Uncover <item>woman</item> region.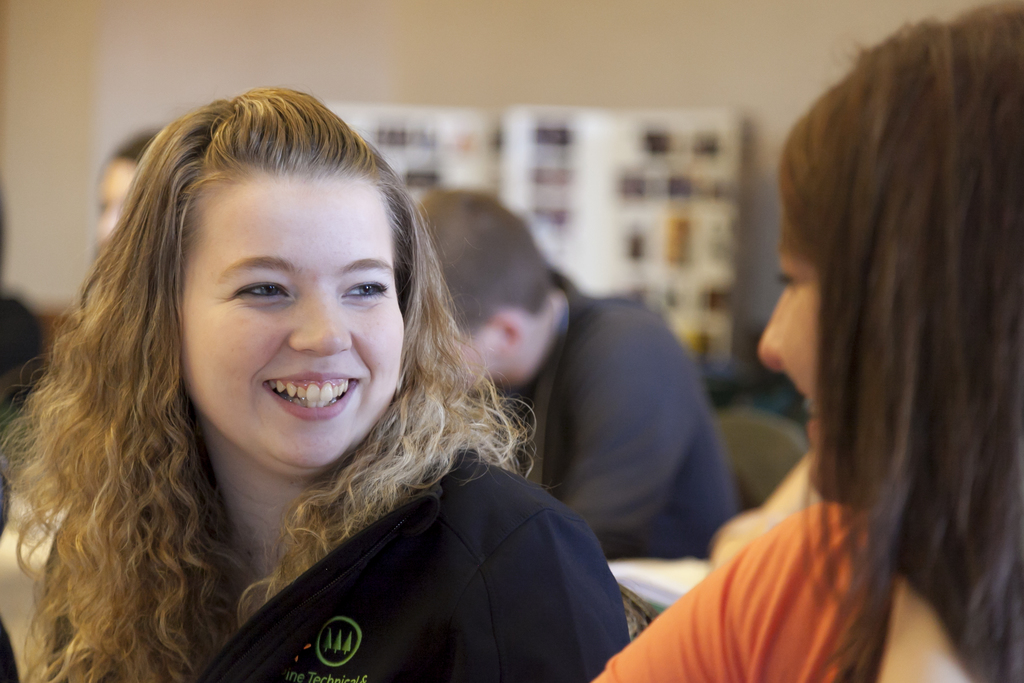
Uncovered: select_region(30, 99, 646, 668).
